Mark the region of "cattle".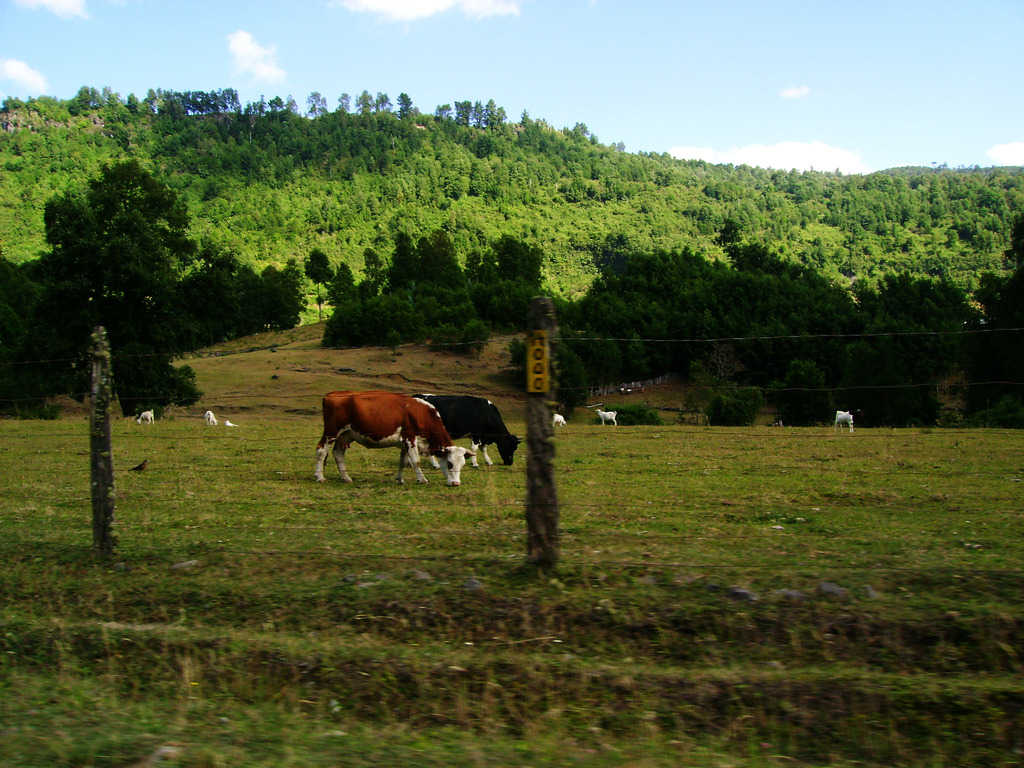
Region: <box>411,392,522,467</box>.
